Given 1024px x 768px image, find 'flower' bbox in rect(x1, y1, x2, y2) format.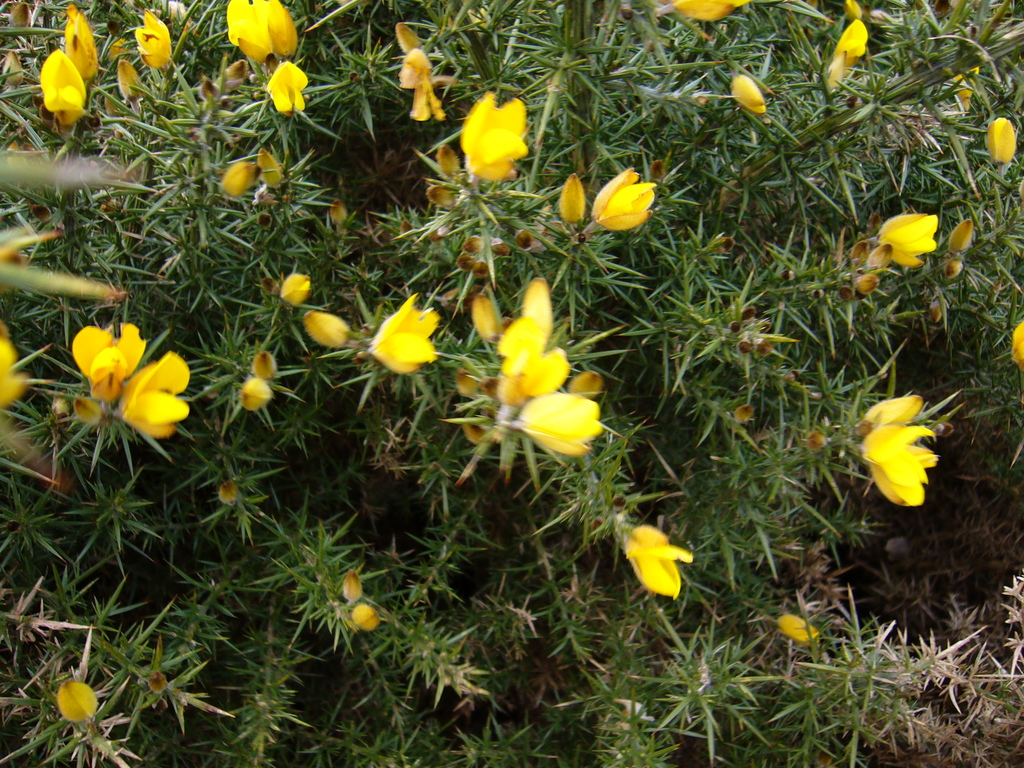
rect(60, 7, 98, 81).
